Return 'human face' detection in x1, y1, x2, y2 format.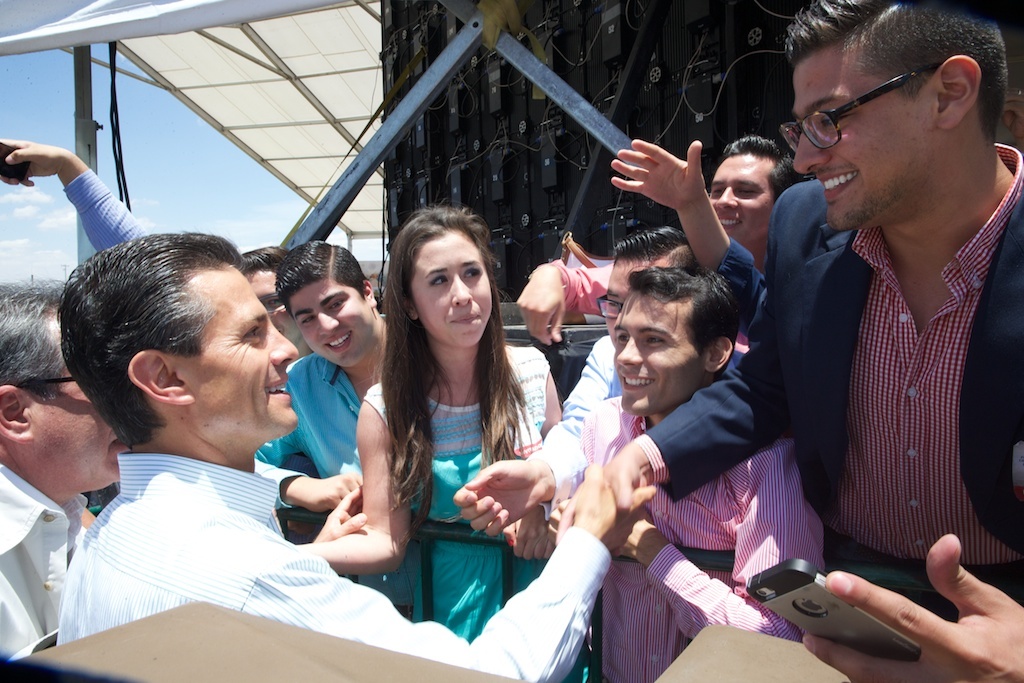
792, 38, 934, 231.
